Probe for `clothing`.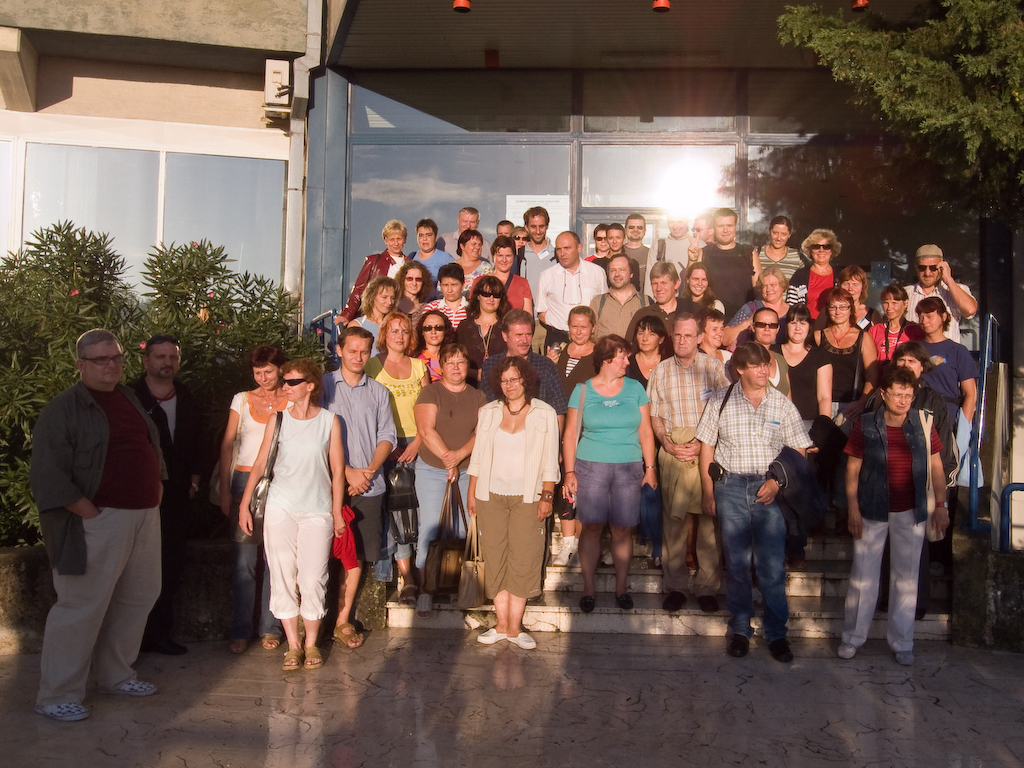
Probe result: 759:243:809:296.
